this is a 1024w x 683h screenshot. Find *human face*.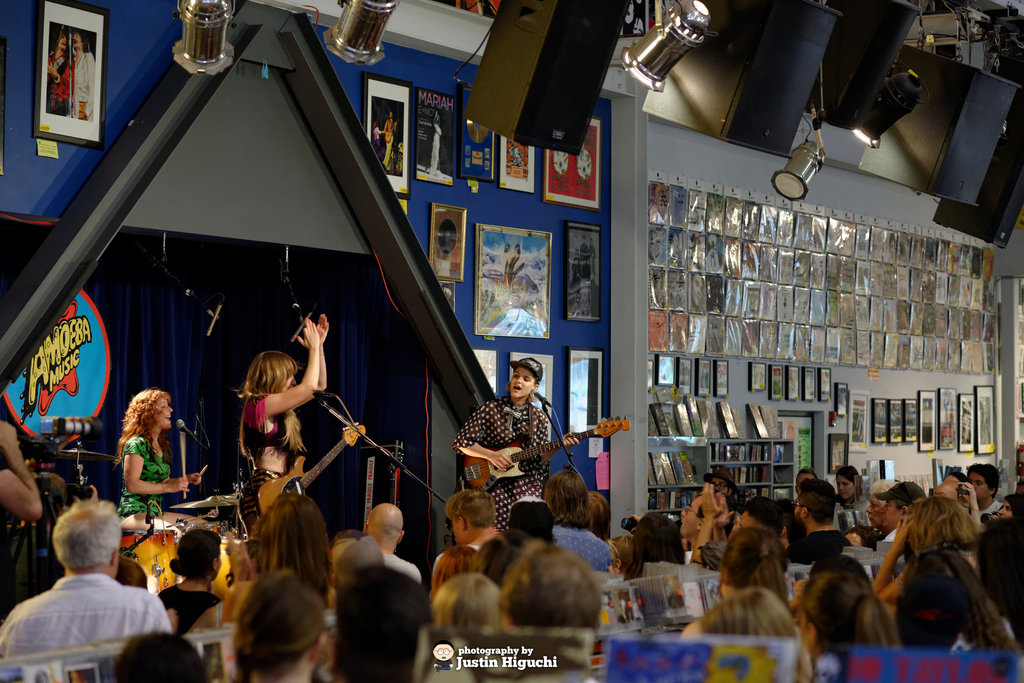
Bounding box: (838, 478, 856, 503).
